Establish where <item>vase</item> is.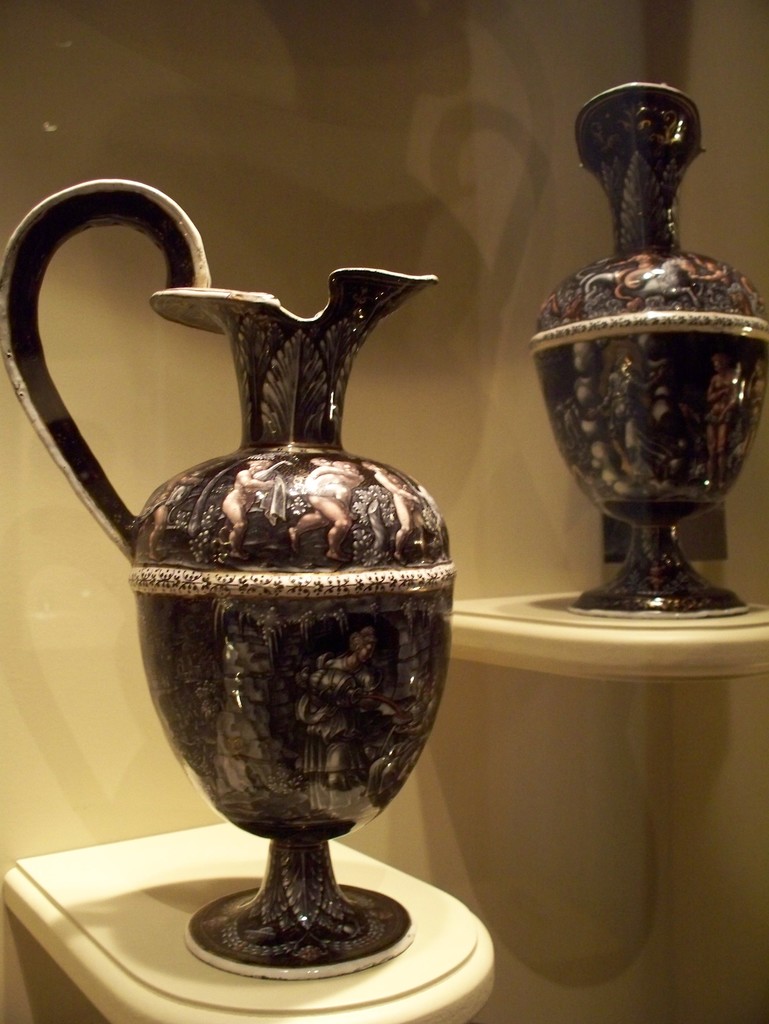
Established at (left=535, top=78, right=768, bottom=619).
